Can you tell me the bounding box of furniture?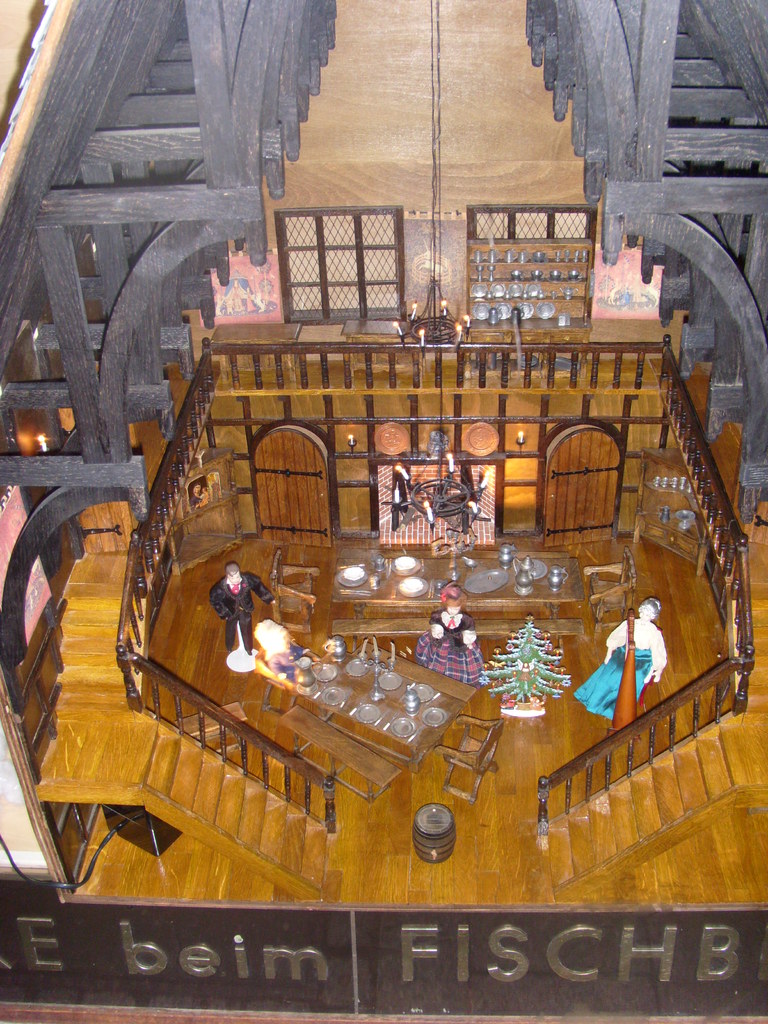
<bbox>180, 700, 250, 759</bbox>.
